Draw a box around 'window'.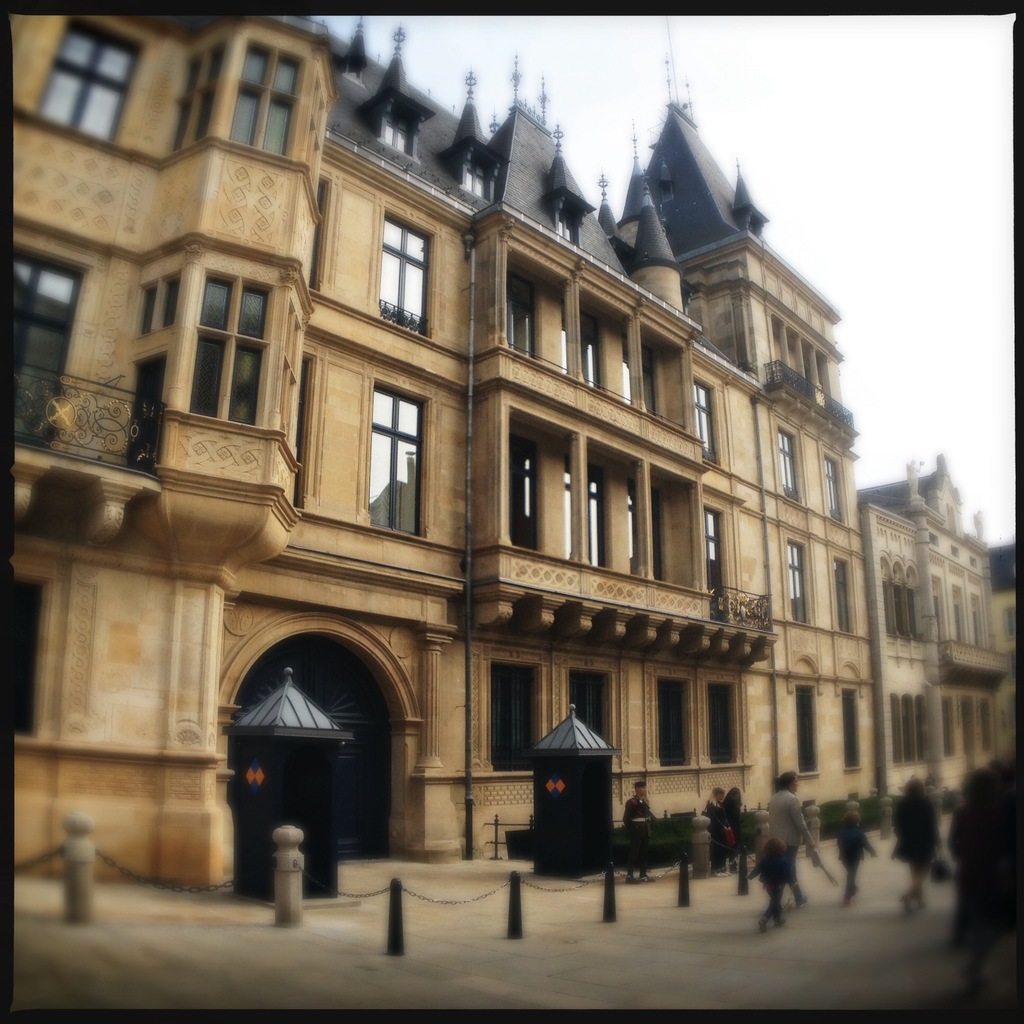
x1=972, y1=603, x2=984, y2=646.
